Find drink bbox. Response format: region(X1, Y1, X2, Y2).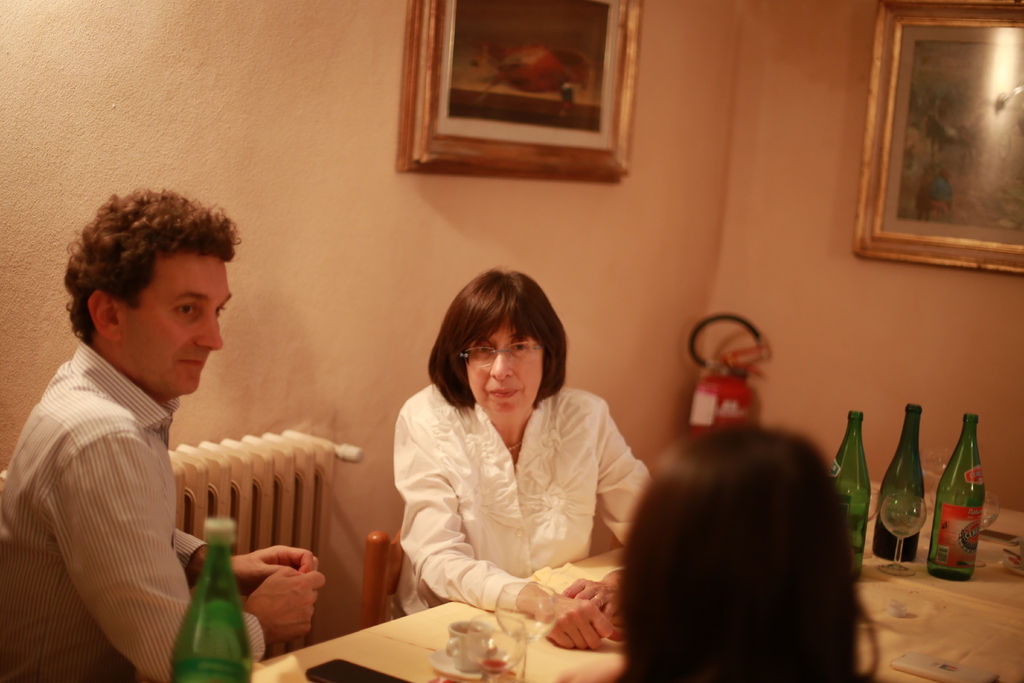
region(929, 551, 984, 581).
